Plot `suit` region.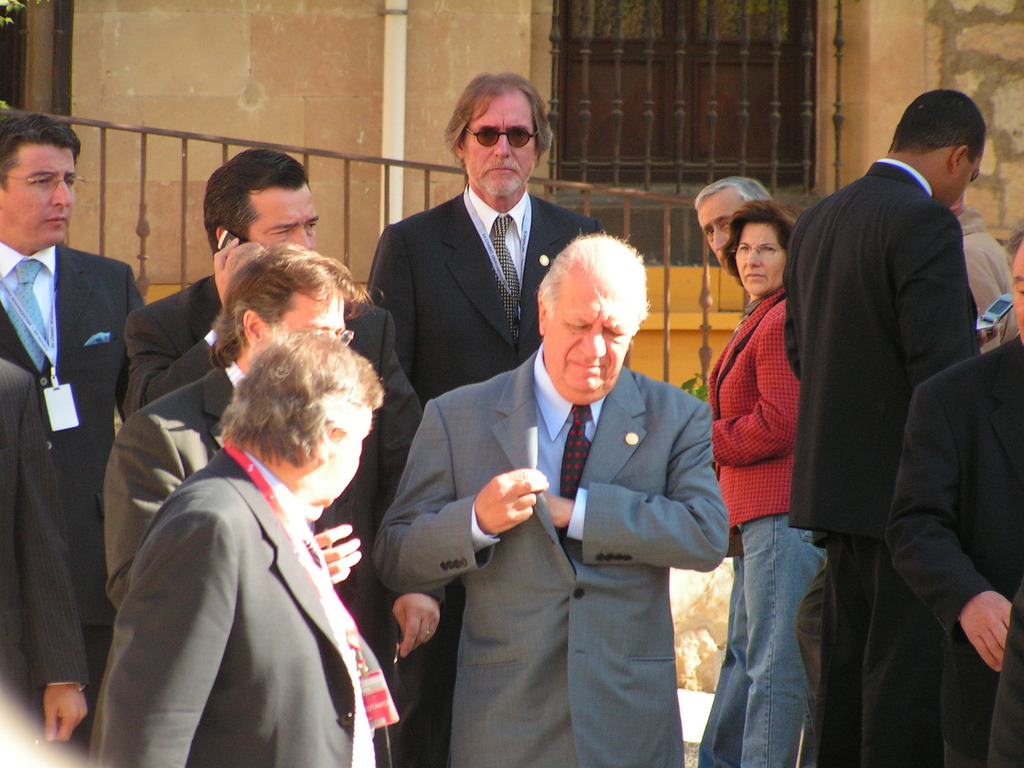
Plotted at bbox=[887, 337, 1023, 767].
